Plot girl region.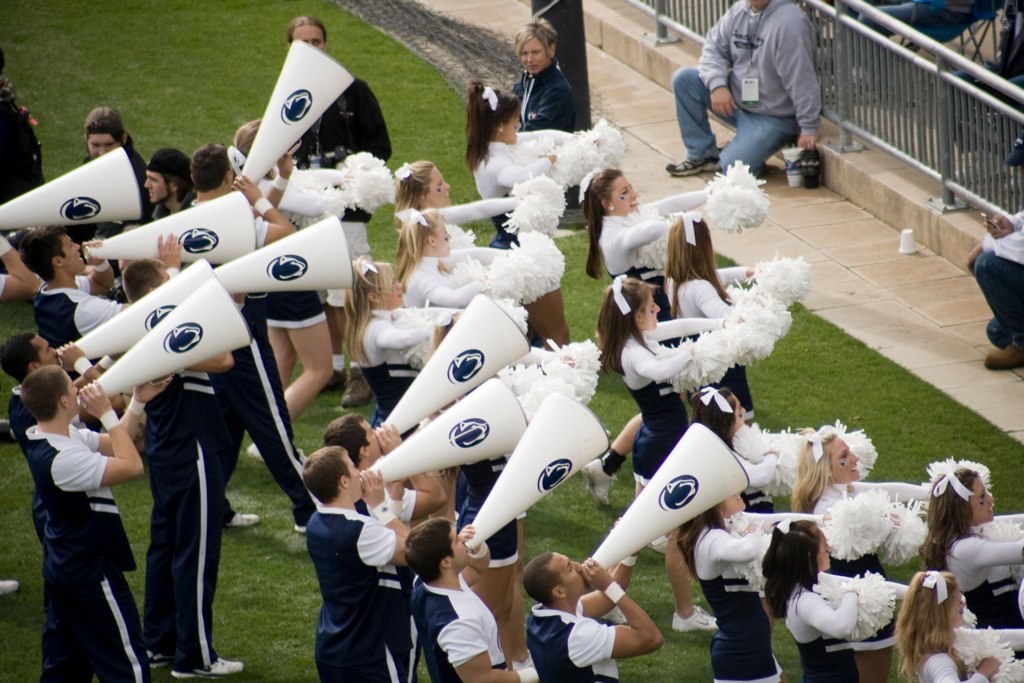
Plotted at <box>398,200,559,299</box>.
